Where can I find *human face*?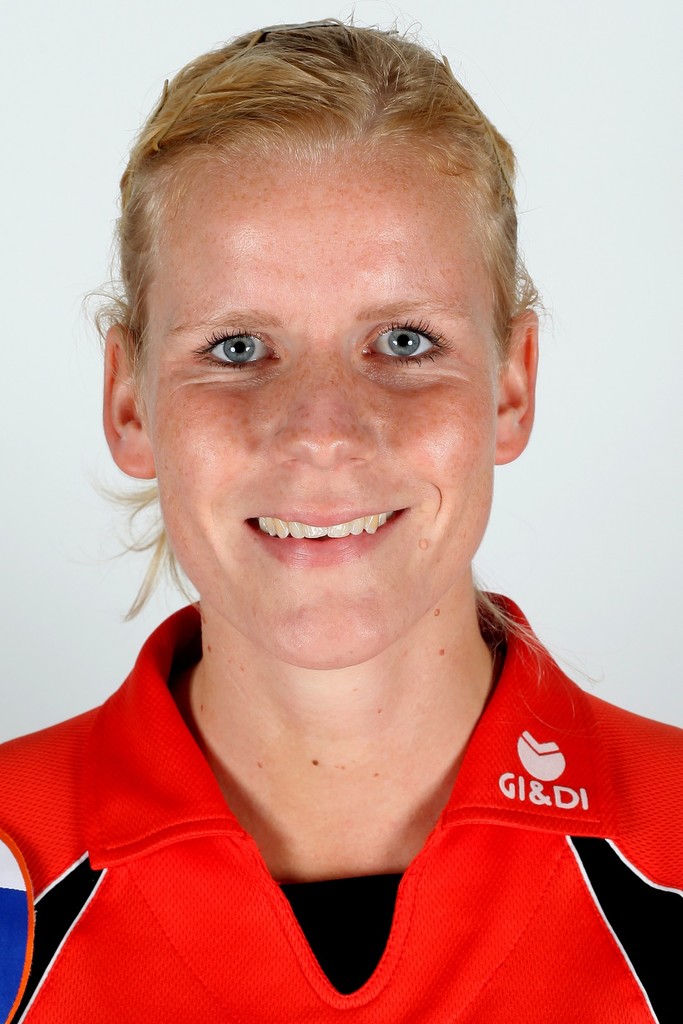
You can find it at (x1=147, y1=151, x2=495, y2=676).
